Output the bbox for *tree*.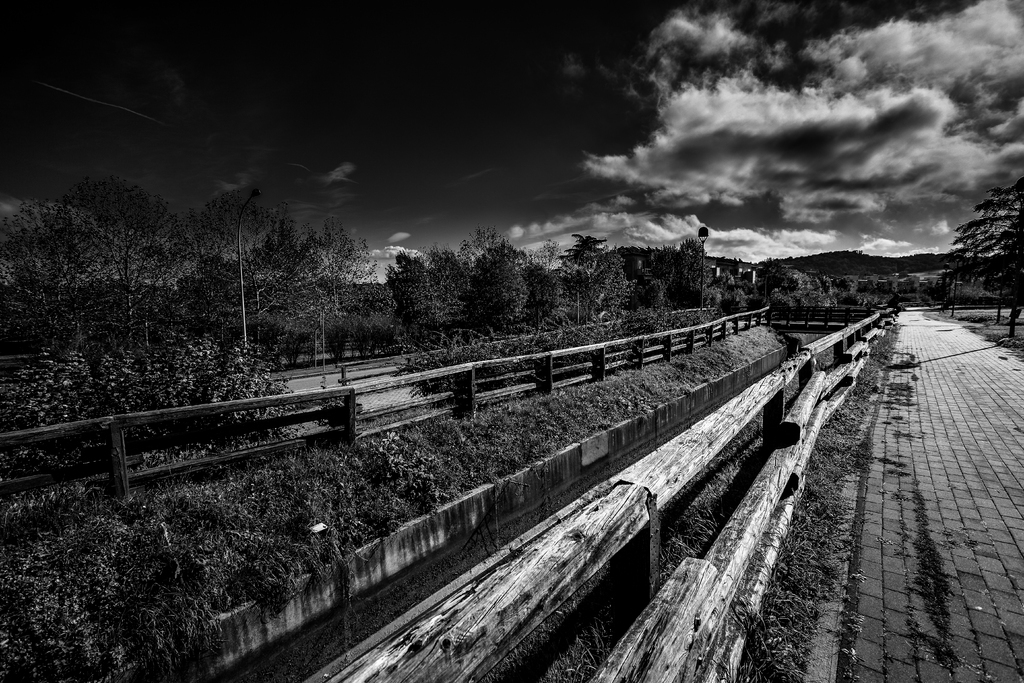
(x1=943, y1=179, x2=1023, y2=341).
